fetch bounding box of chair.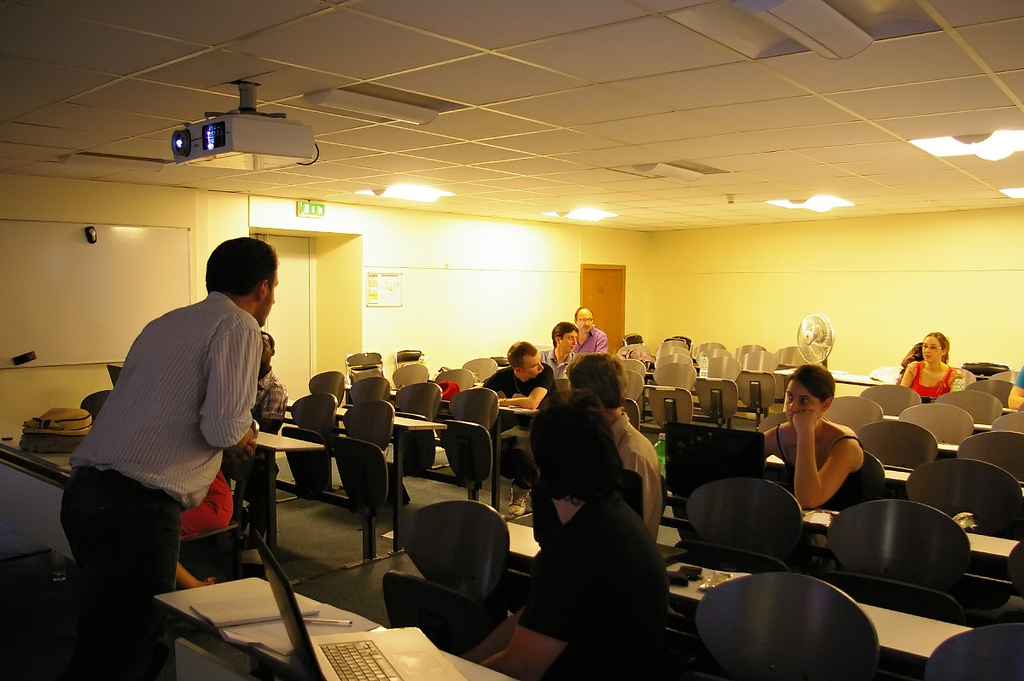
Bbox: 463,356,495,386.
